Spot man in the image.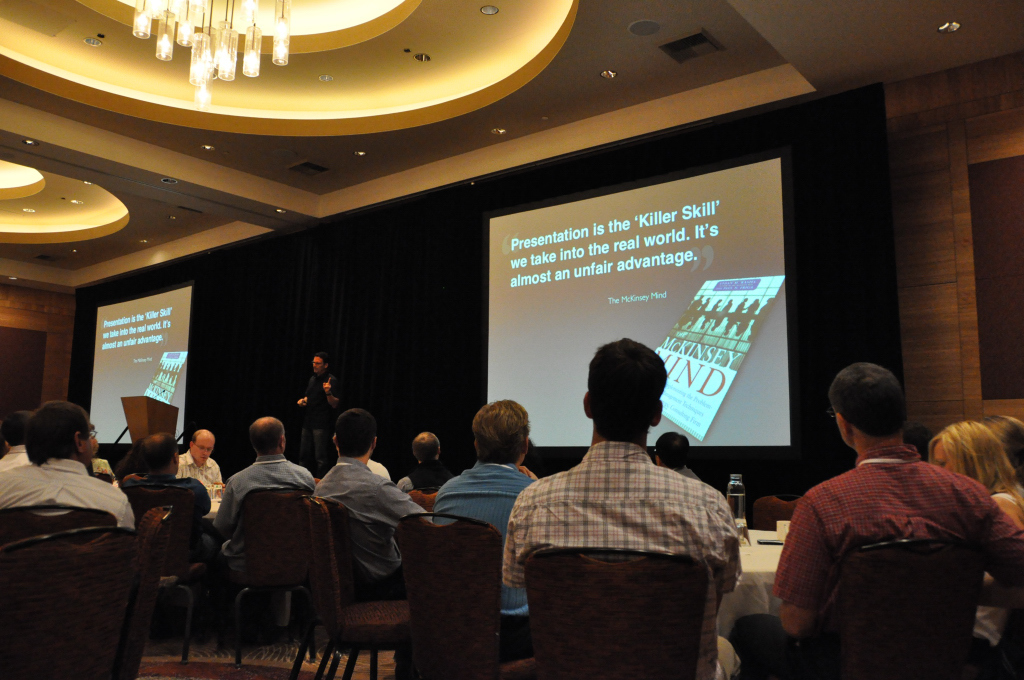
man found at <region>428, 398, 547, 660</region>.
